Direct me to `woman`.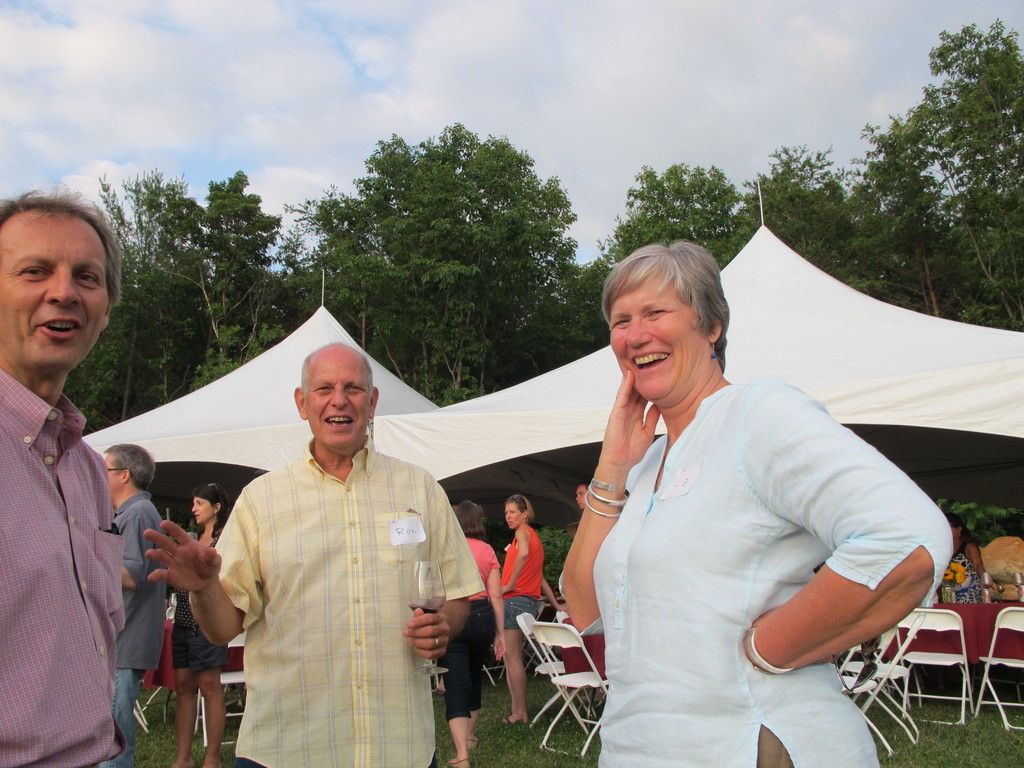
Direction: select_region(495, 488, 560, 724).
